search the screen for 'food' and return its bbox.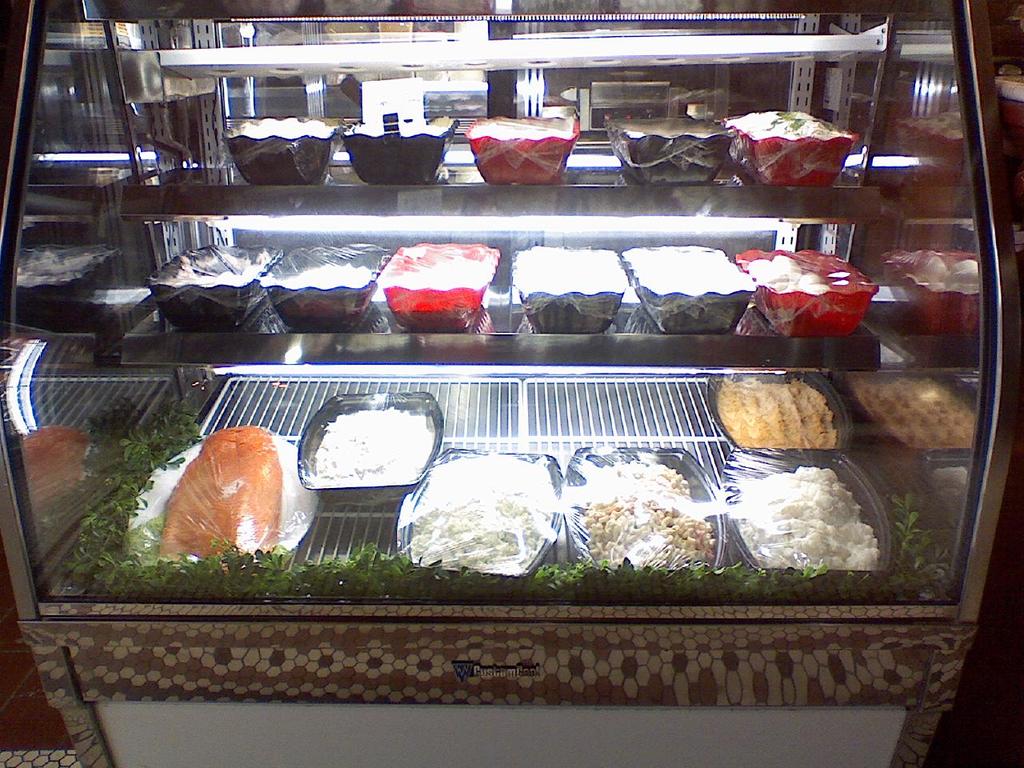
Found: select_region(731, 466, 883, 567).
